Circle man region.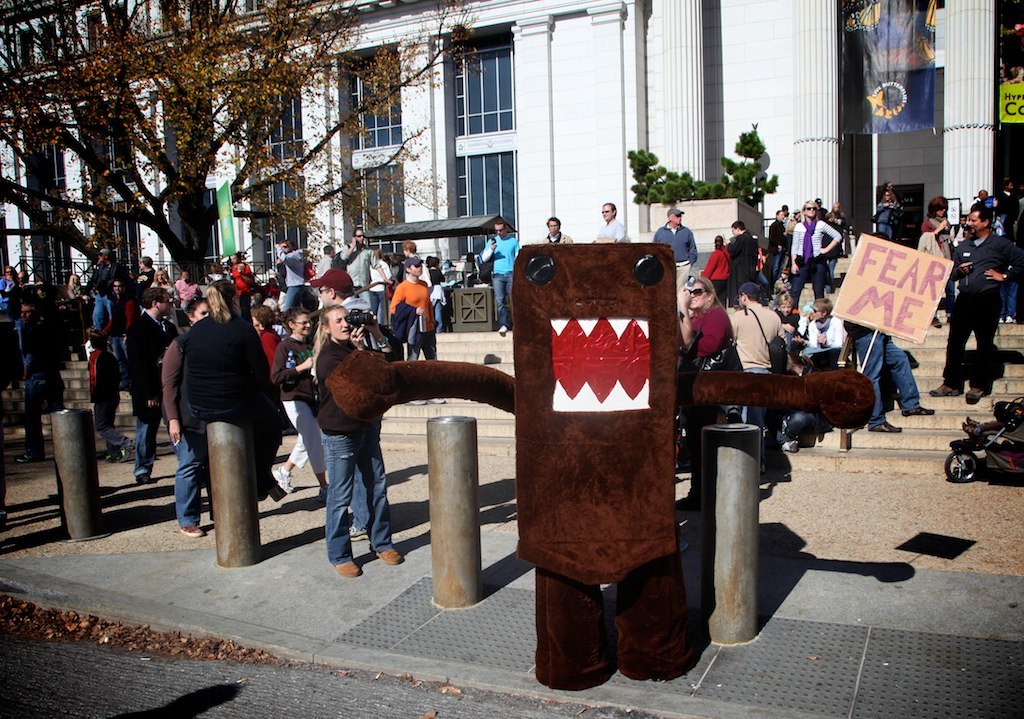
Region: BBox(478, 217, 519, 334).
